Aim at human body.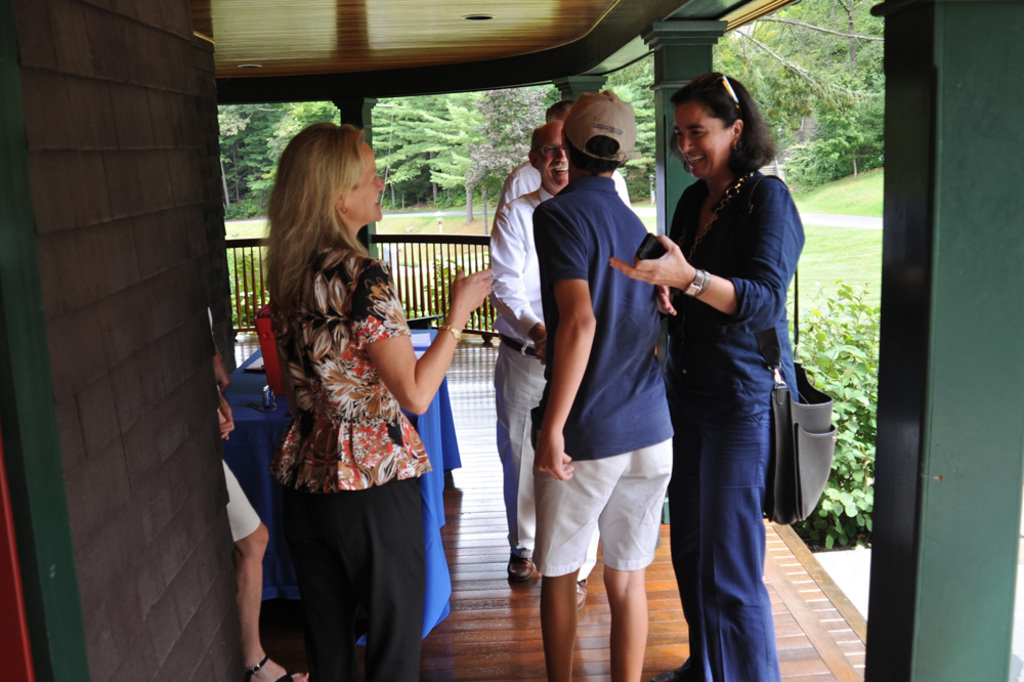
Aimed at (528, 83, 675, 681).
